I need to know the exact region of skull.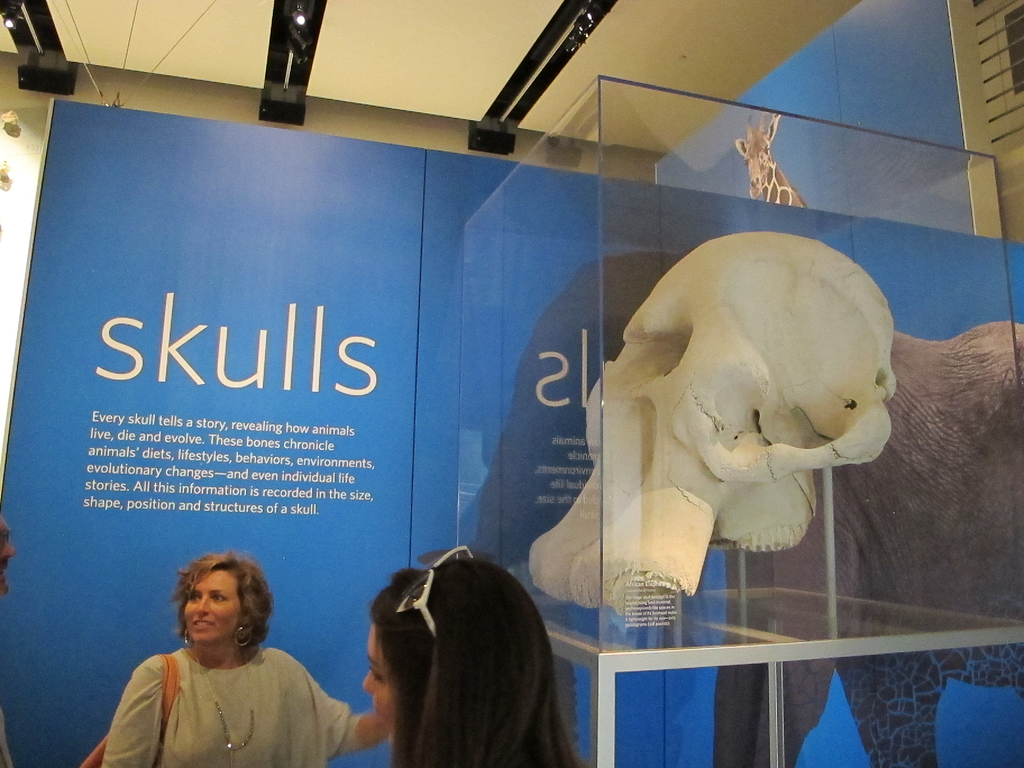
Region: (531, 225, 902, 623).
